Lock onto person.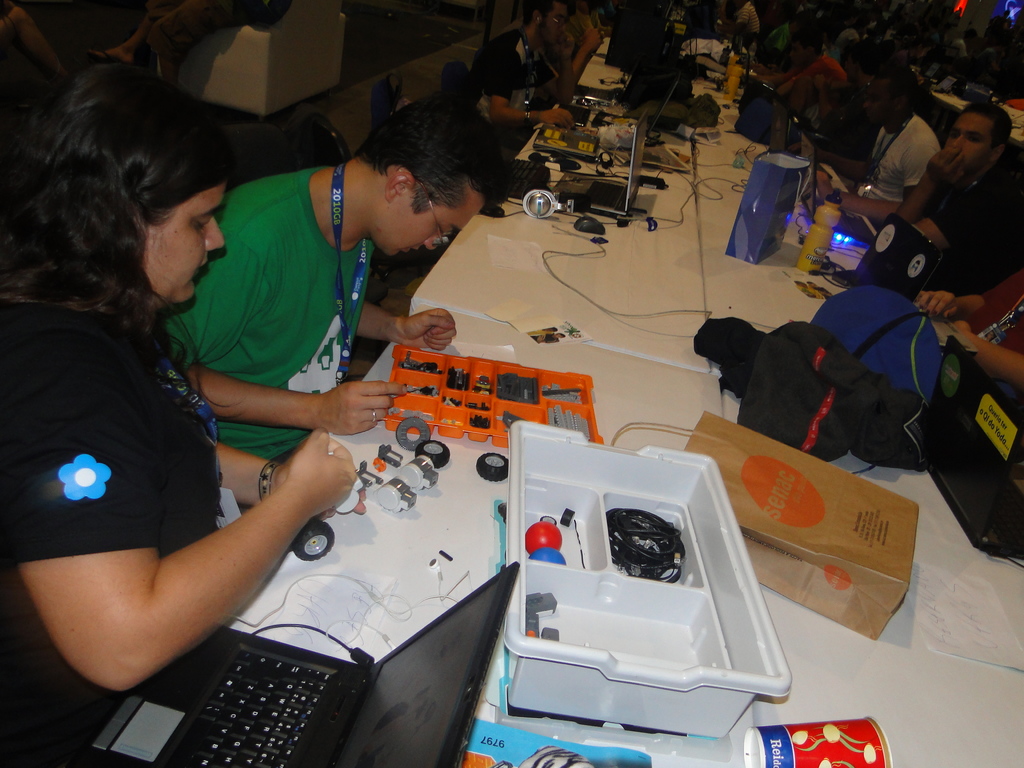
Locked: [x1=820, y1=103, x2=1023, y2=289].
